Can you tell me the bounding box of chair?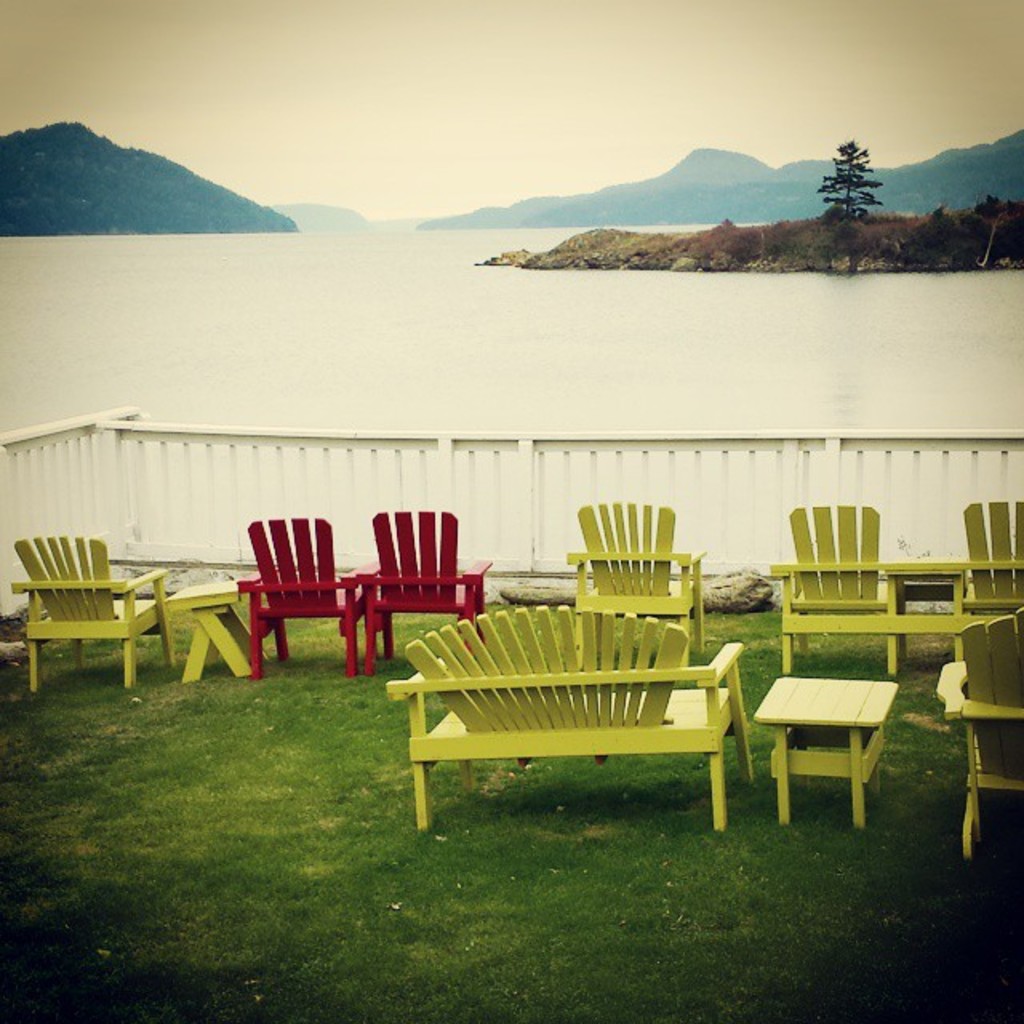
bbox=[352, 502, 496, 683].
